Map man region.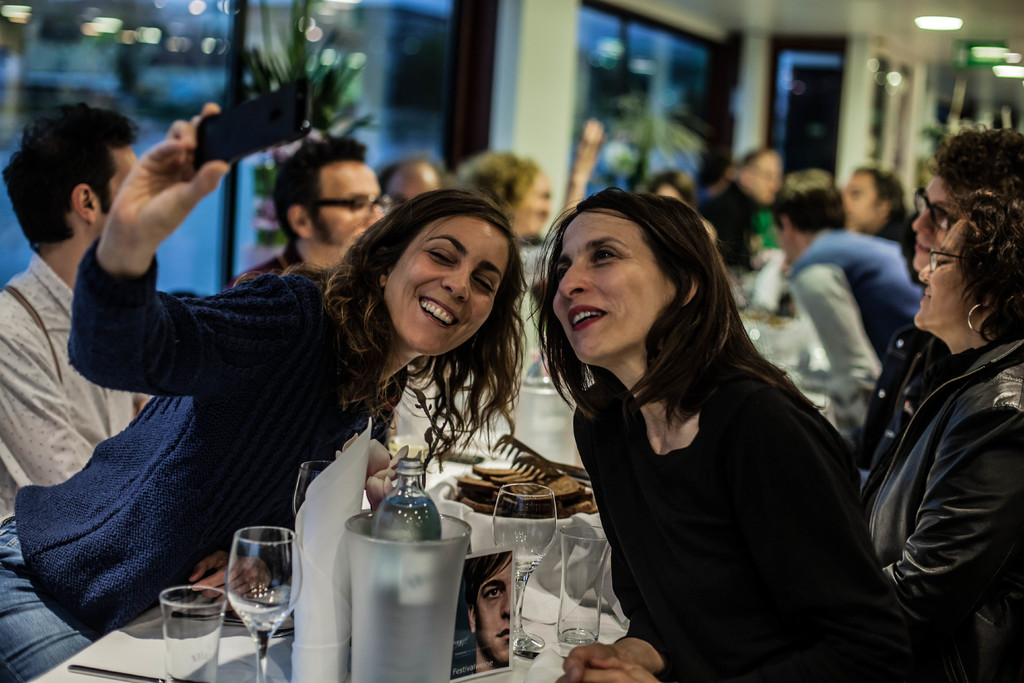
Mapped to 0, 103, 149, 516.
